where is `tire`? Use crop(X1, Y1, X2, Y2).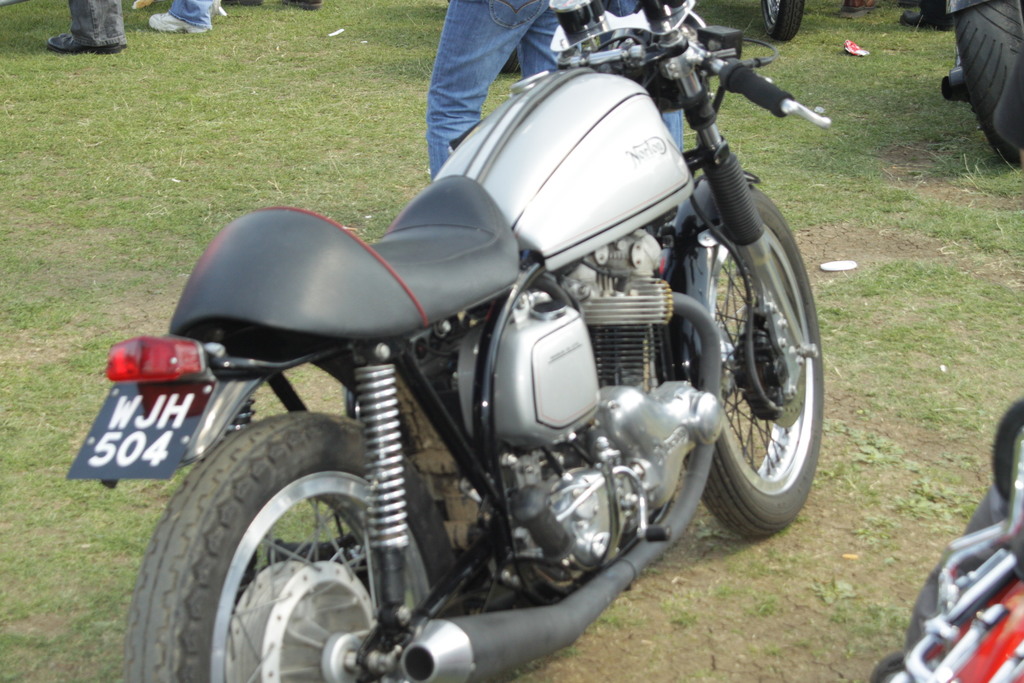
crop(956, 0, 1023, 165).
